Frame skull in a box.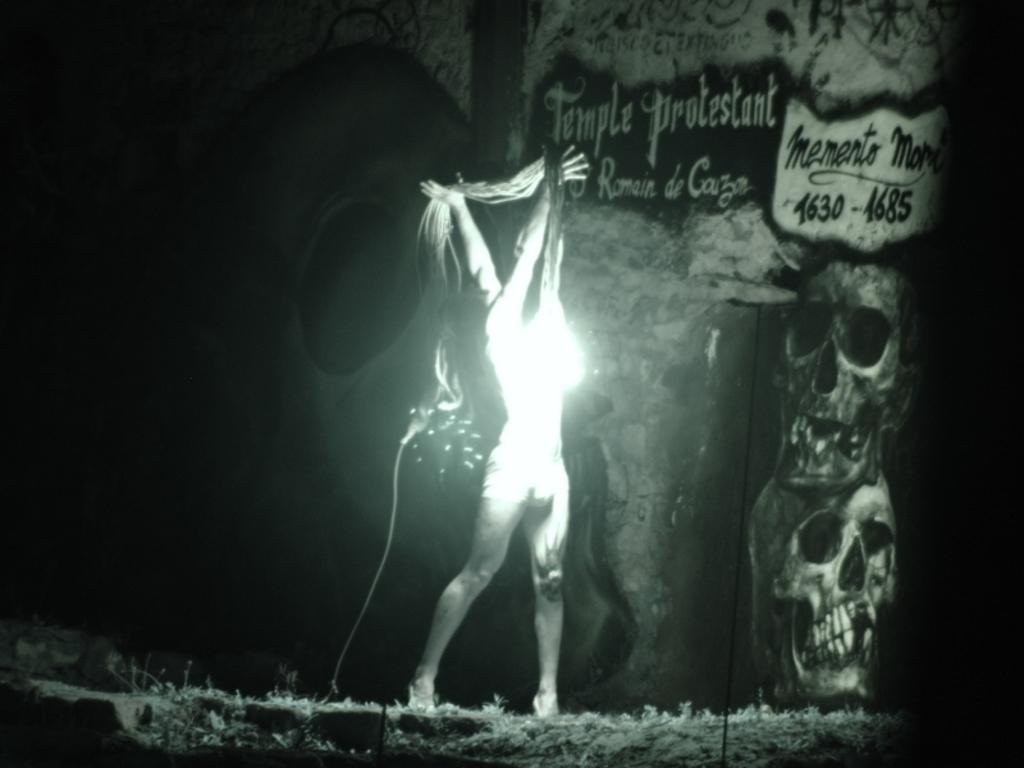
755/268/913/708.
